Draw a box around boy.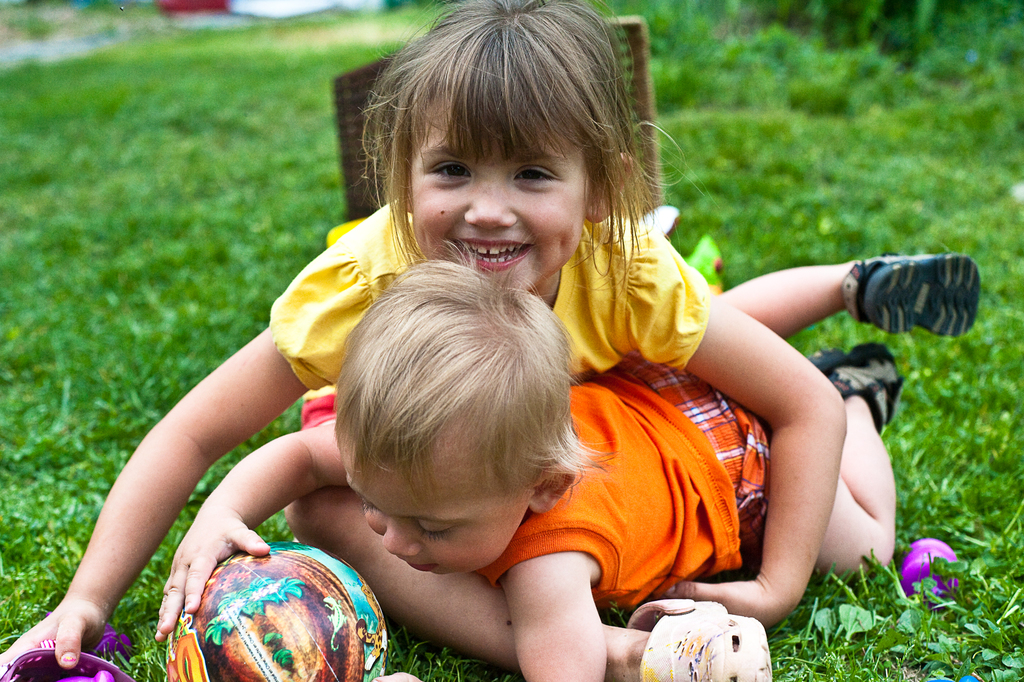
crop(155, 233, 986, 681).
